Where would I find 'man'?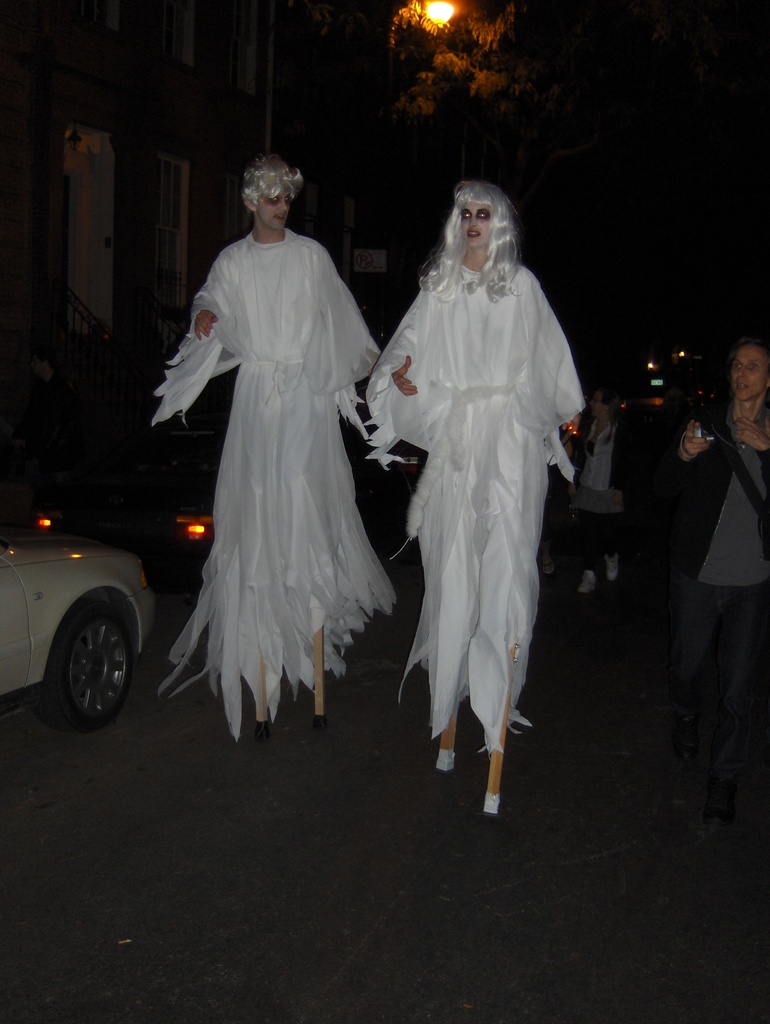
At bbox(145, 135, 399, 717).
